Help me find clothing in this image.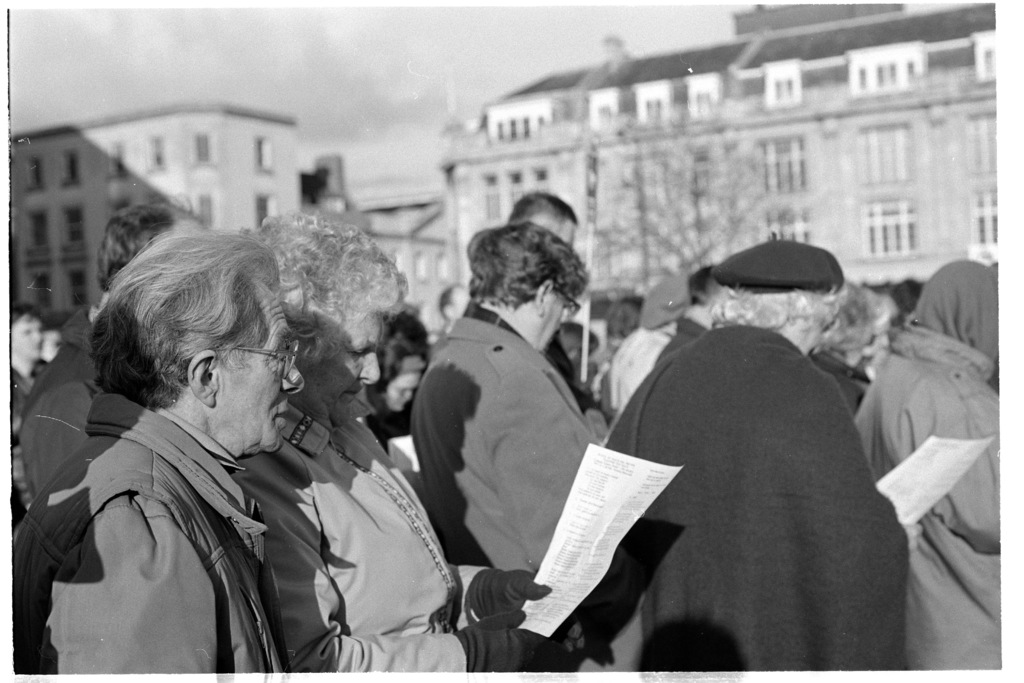
Found it: bbox=(368, 395, 405, 451).
